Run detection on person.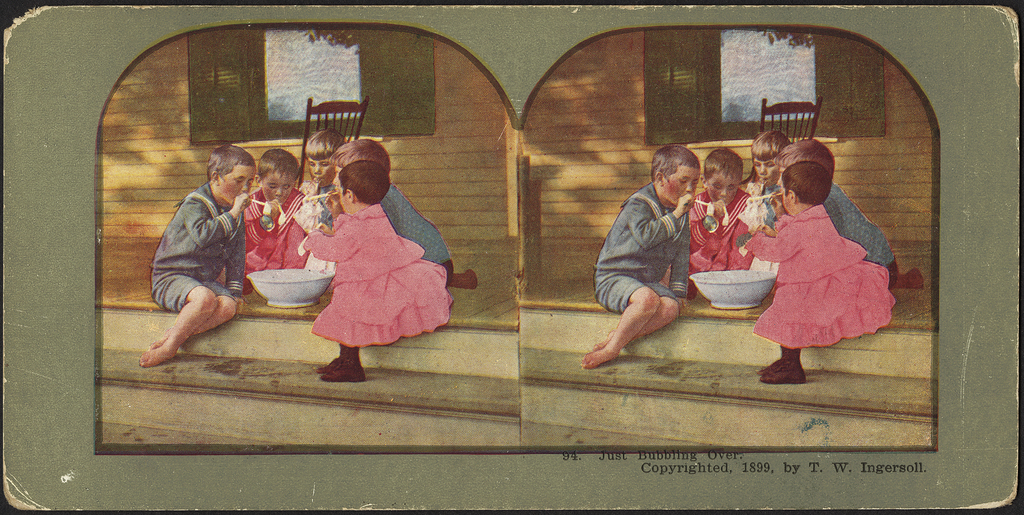
Result: {"left": 140, "top": 145, "right": 255, "bottom": 368}.
